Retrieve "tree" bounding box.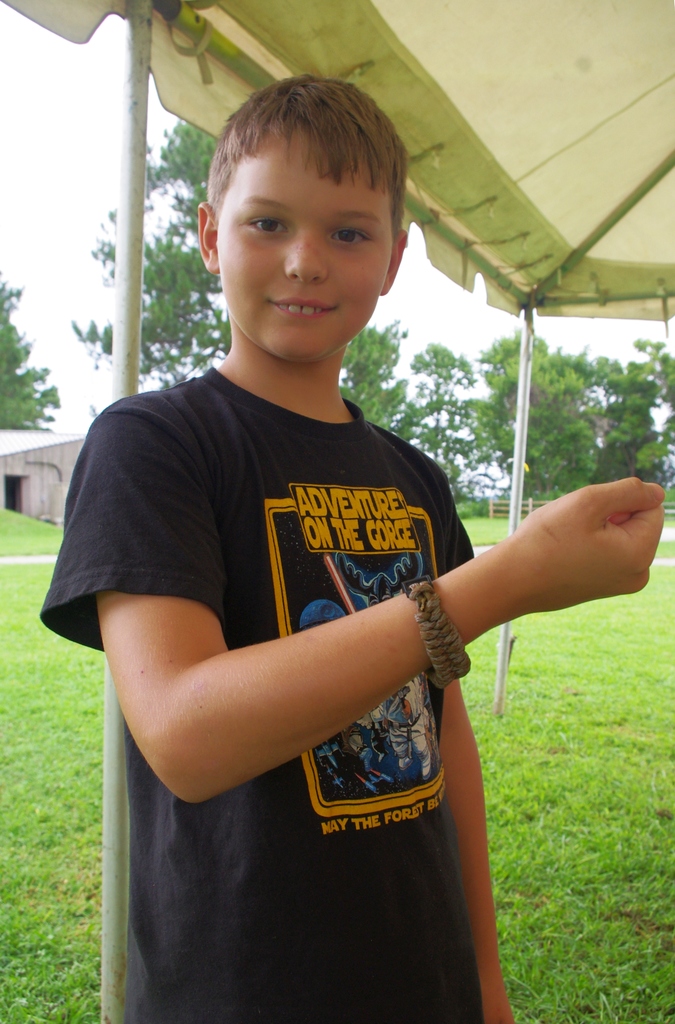
Bounding box: detection(62, 96, 231, 385).
